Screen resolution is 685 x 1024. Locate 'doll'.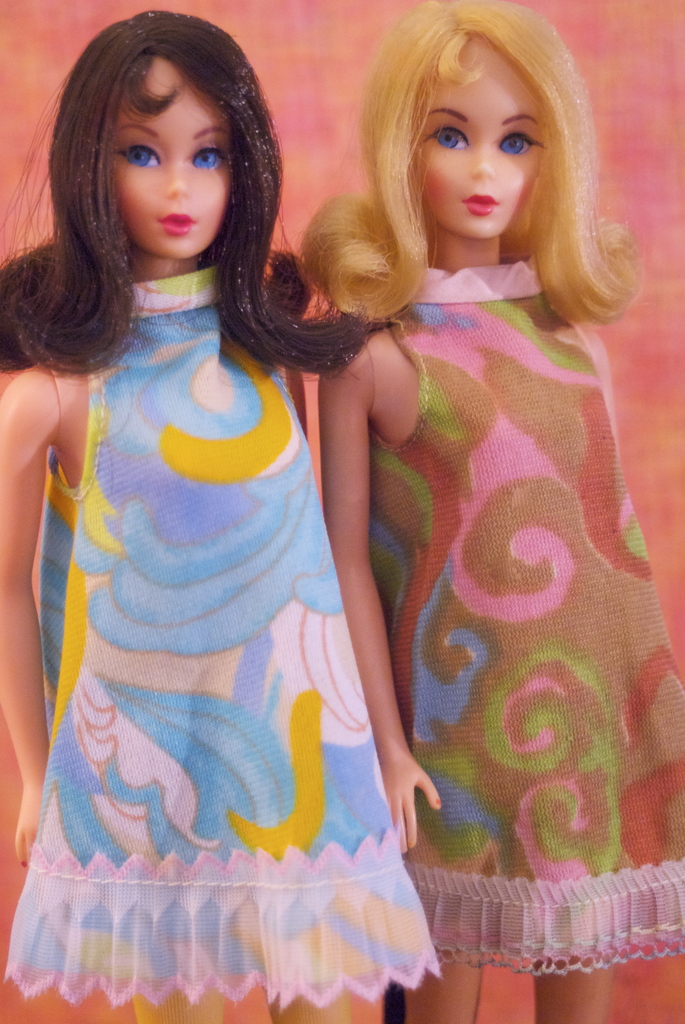
35,0,408,1021.
